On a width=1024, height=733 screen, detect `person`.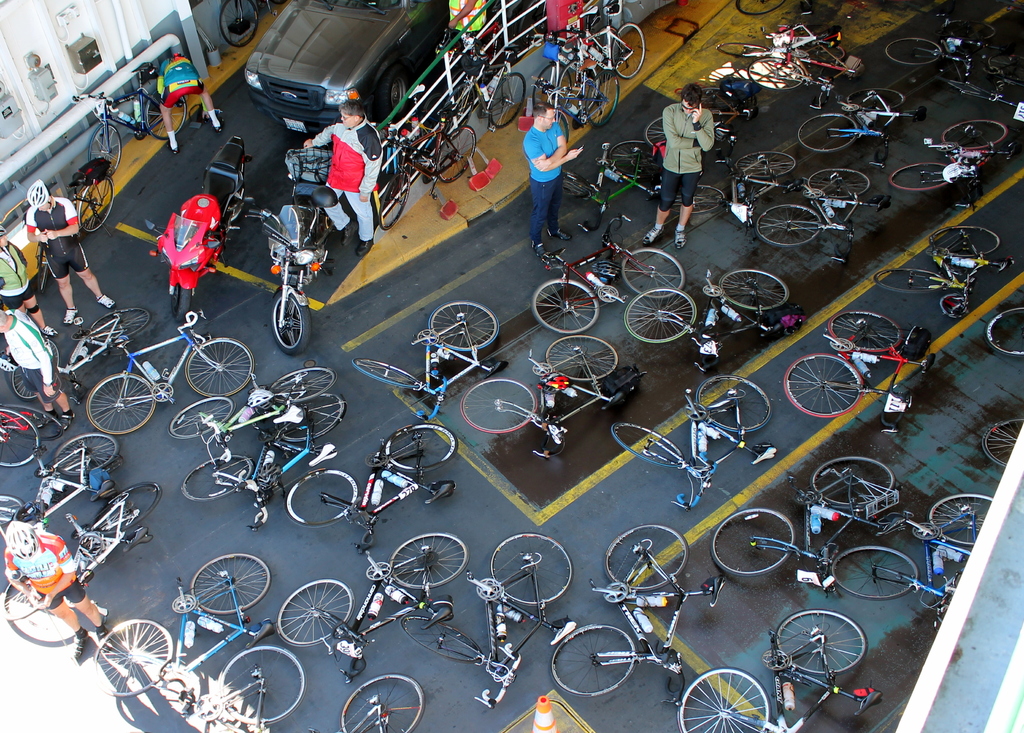
select_region(27, 181, 116, 325).
